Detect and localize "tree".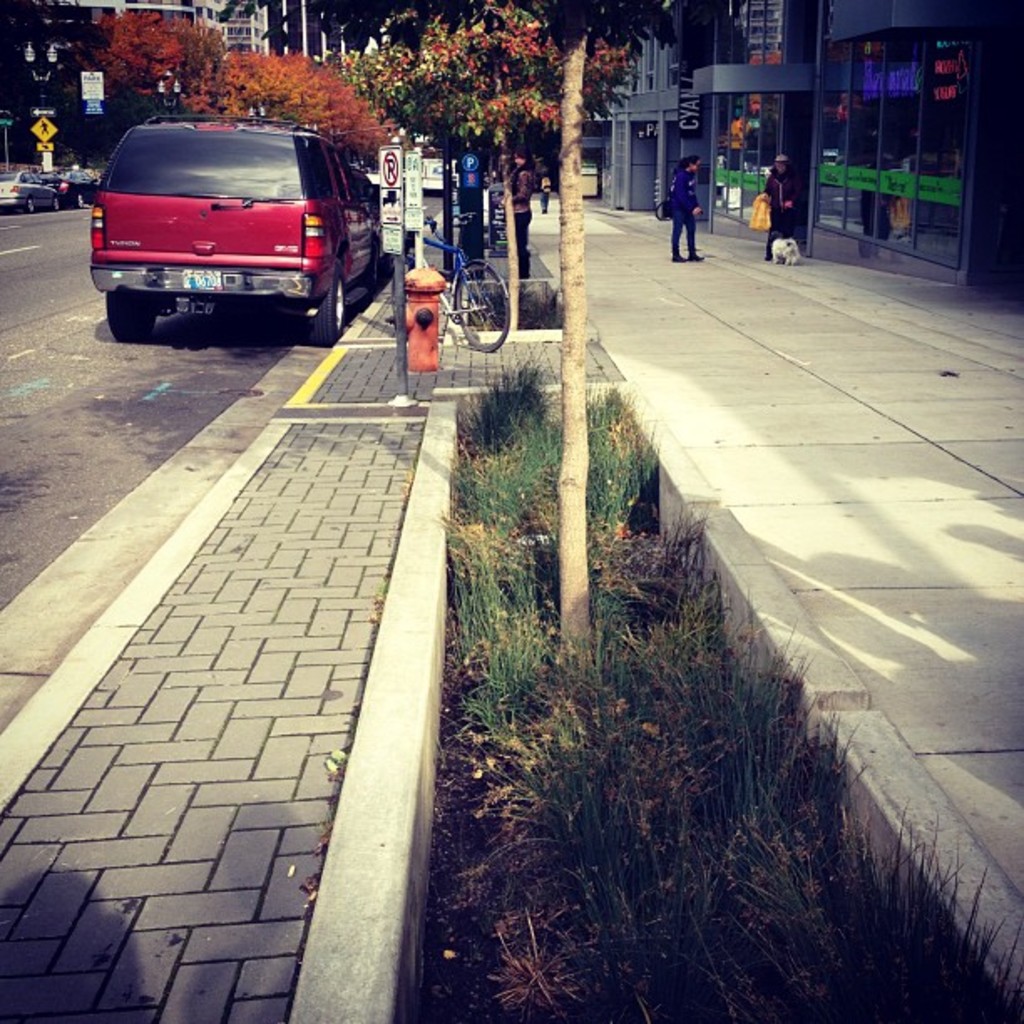
Localized at [209, 0, 666, 274].
